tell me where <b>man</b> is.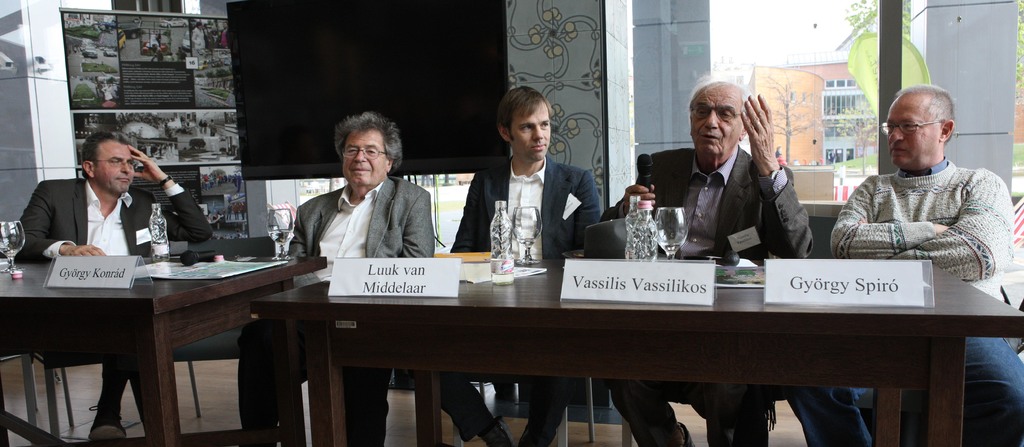
<b>man</b> is at left=11, top=129, right=218, bottom=446.
